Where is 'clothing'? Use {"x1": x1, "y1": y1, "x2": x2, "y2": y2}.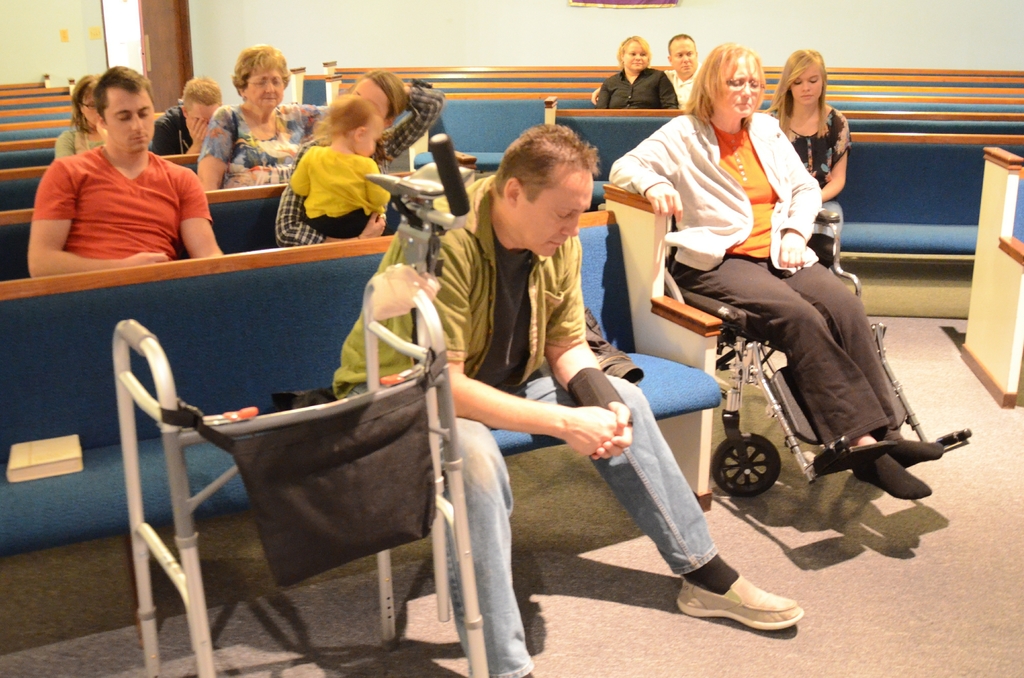
{"x1": 586, "y1": 67, "x2": 688, "y2": 112}.
